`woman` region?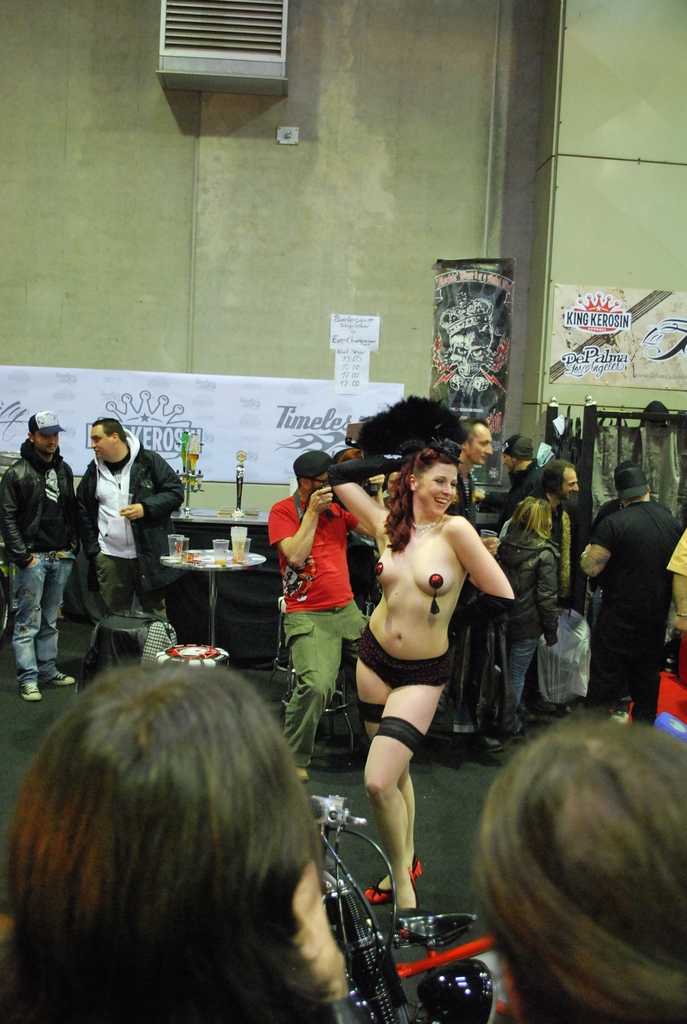
[333, 415, 513, 948]
